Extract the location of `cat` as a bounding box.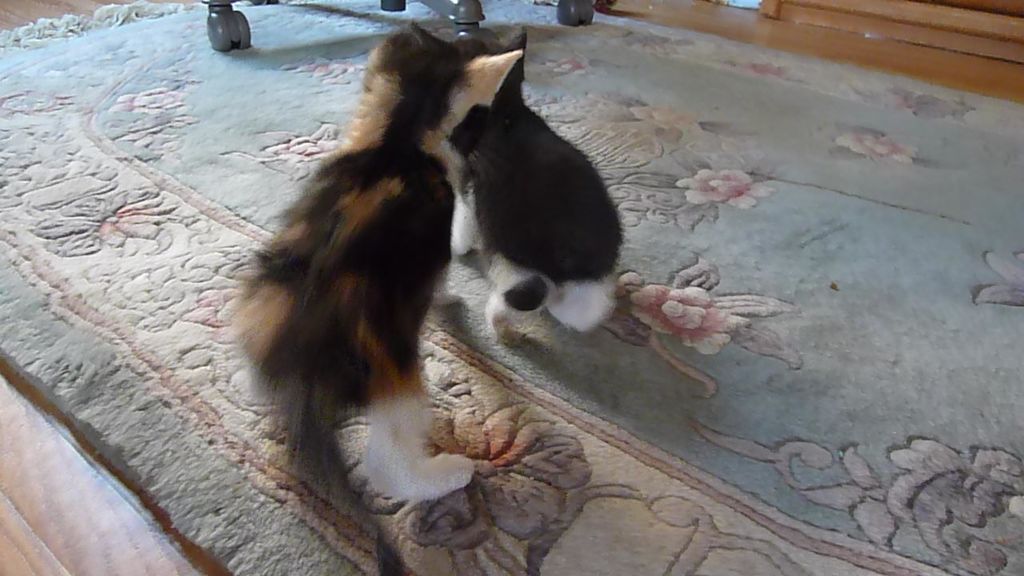
region(218, 20, 526, 510).
